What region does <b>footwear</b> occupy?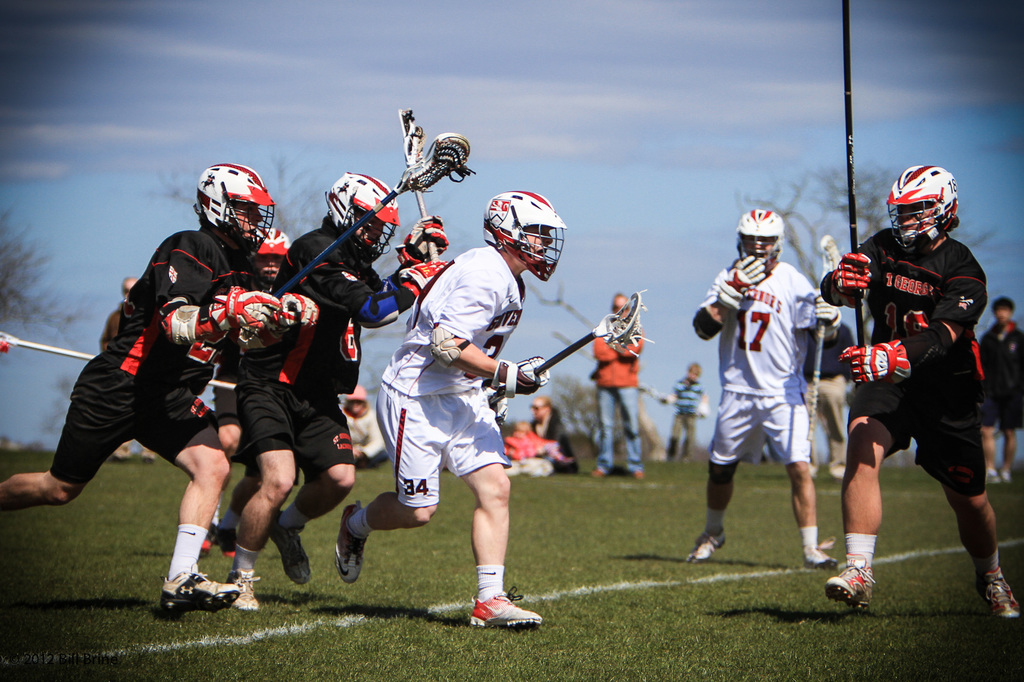
976,566,1023,628.
